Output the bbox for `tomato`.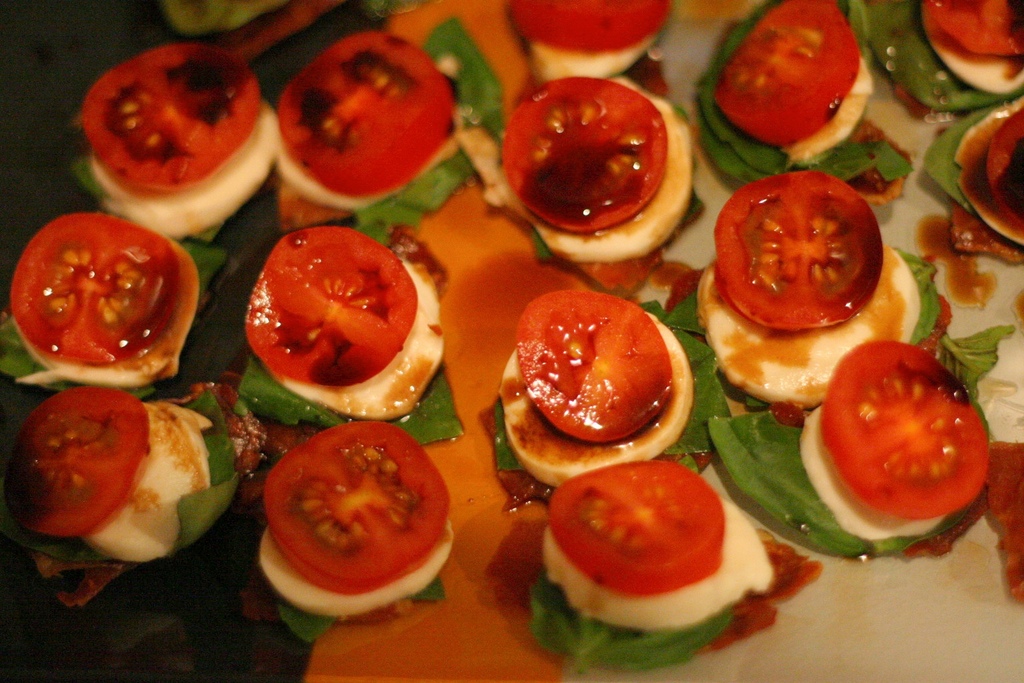
(514, 288, 673, 442).
